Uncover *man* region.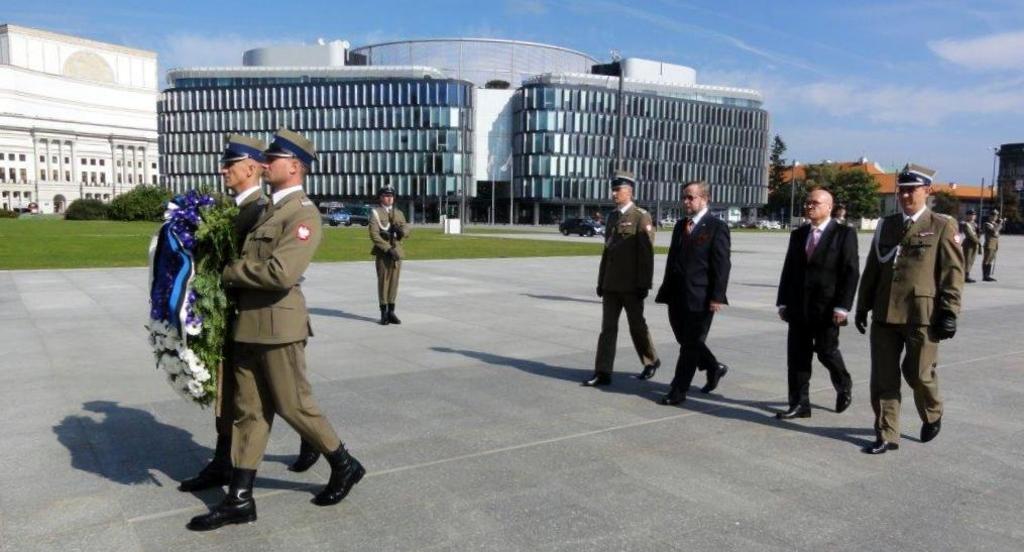
Uncovered: x1=181 y1=134 x2=324 y2=485.
